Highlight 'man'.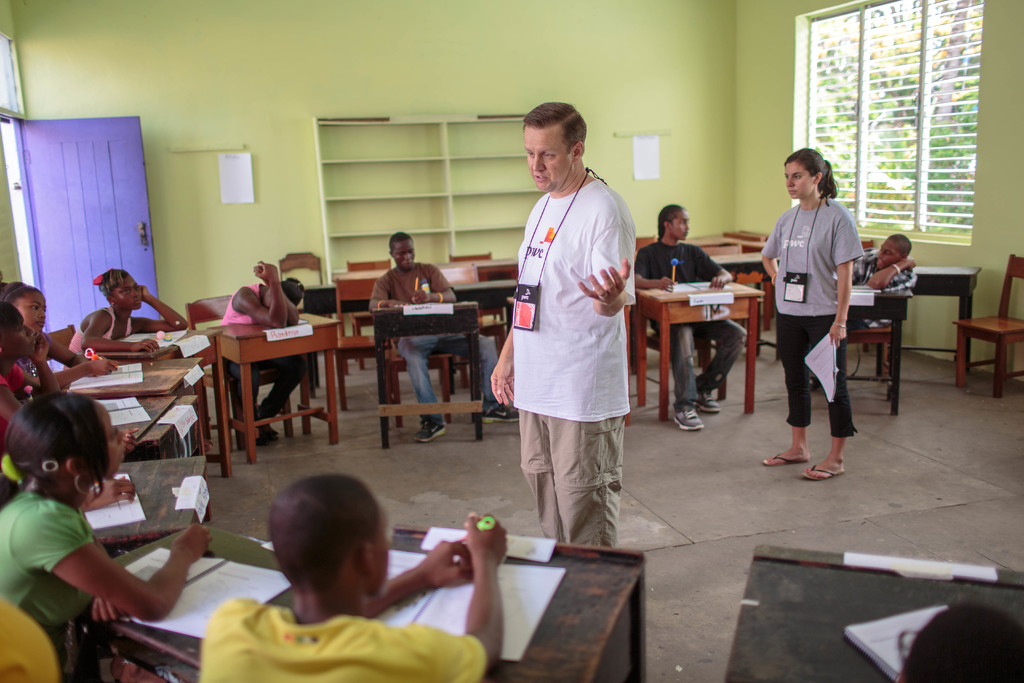
Highlighted region: l=202, t=476, r=515, b=682.
